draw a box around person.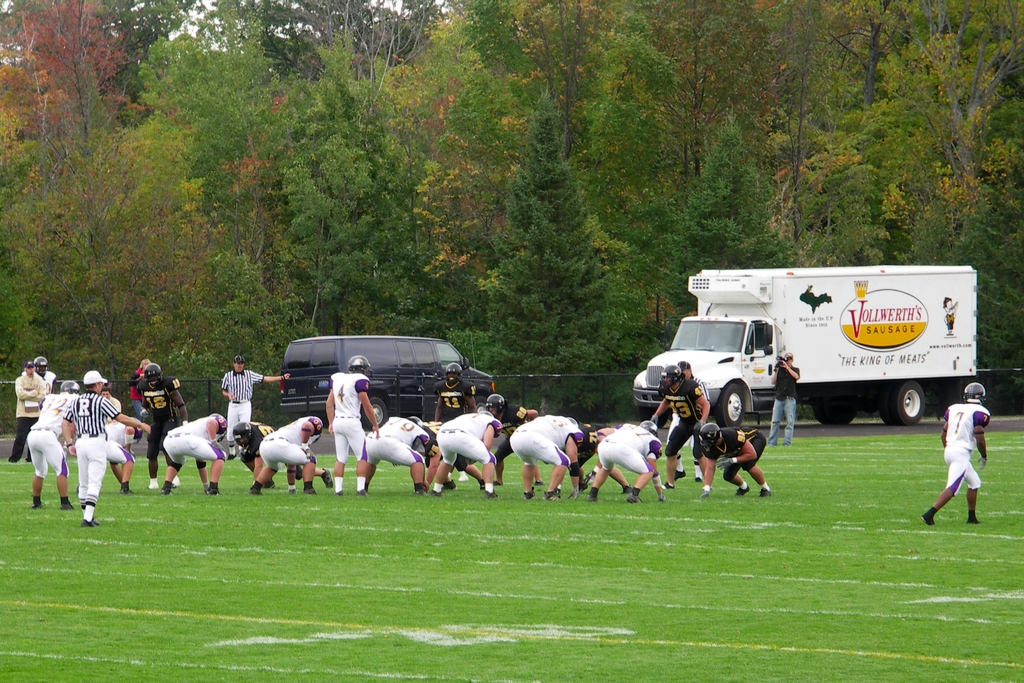
rect(940, 383, 1005, 534).
